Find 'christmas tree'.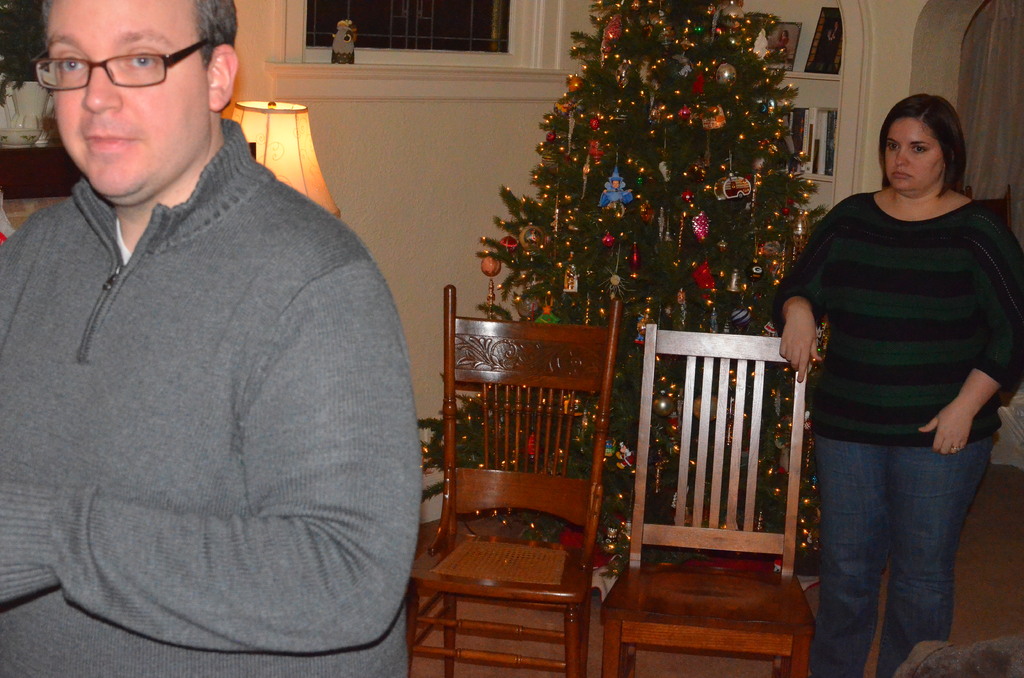
x1=416, y1=0, x2=826, y2=587.
